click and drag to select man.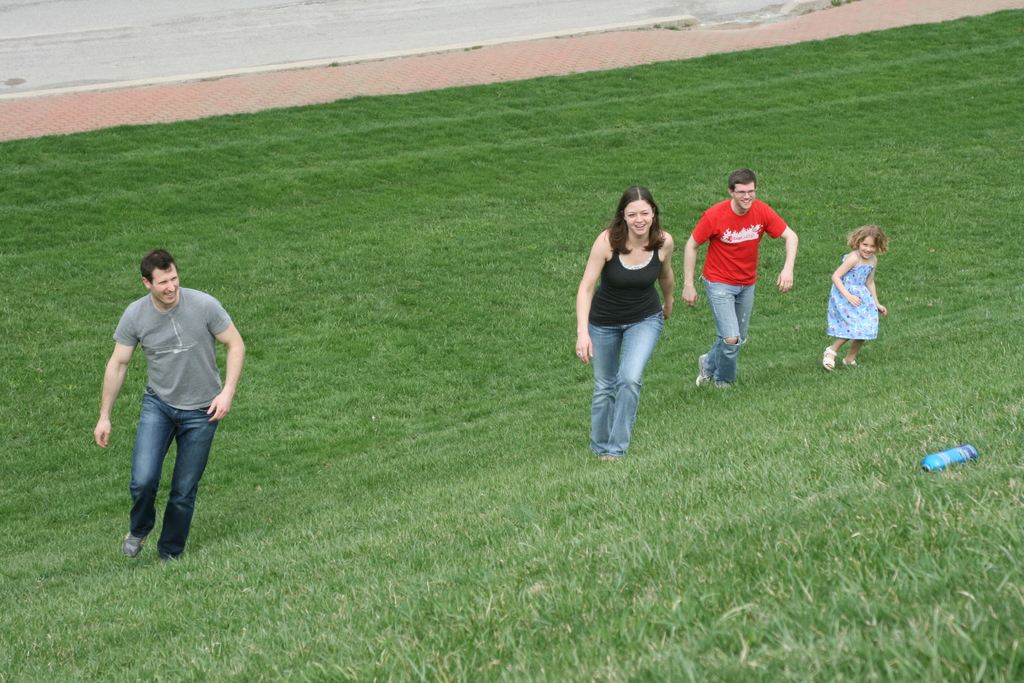
Selection: {"x1": 679, "y1": 170, "x2": 801, "y2": 395}.
